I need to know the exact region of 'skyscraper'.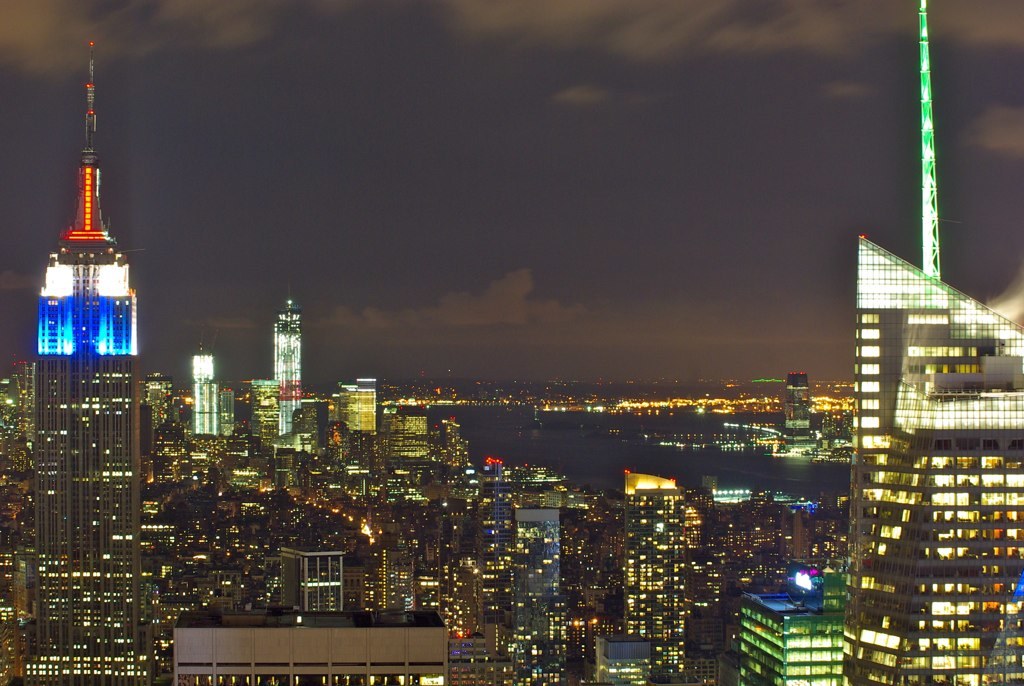
Region: (273,304,313,435).
